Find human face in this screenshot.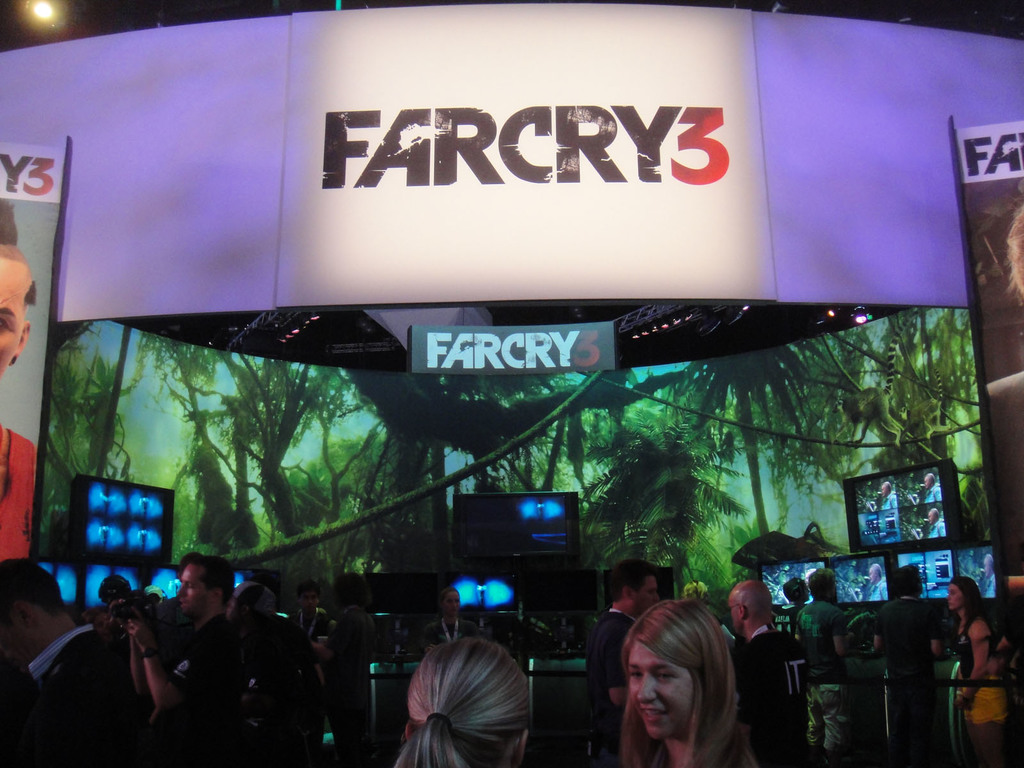
The bounding box for human face is pyautogui.locateOnScreen(446, 593, 460, 620).
